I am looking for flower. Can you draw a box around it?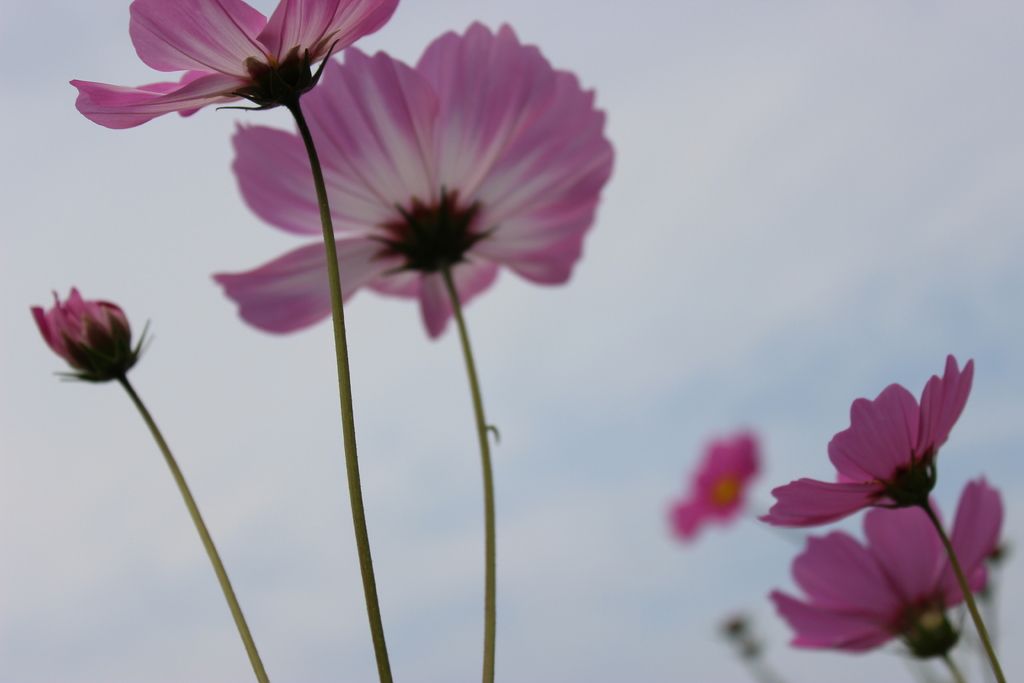
Sure, the bounding box is (266,25,612,331).
